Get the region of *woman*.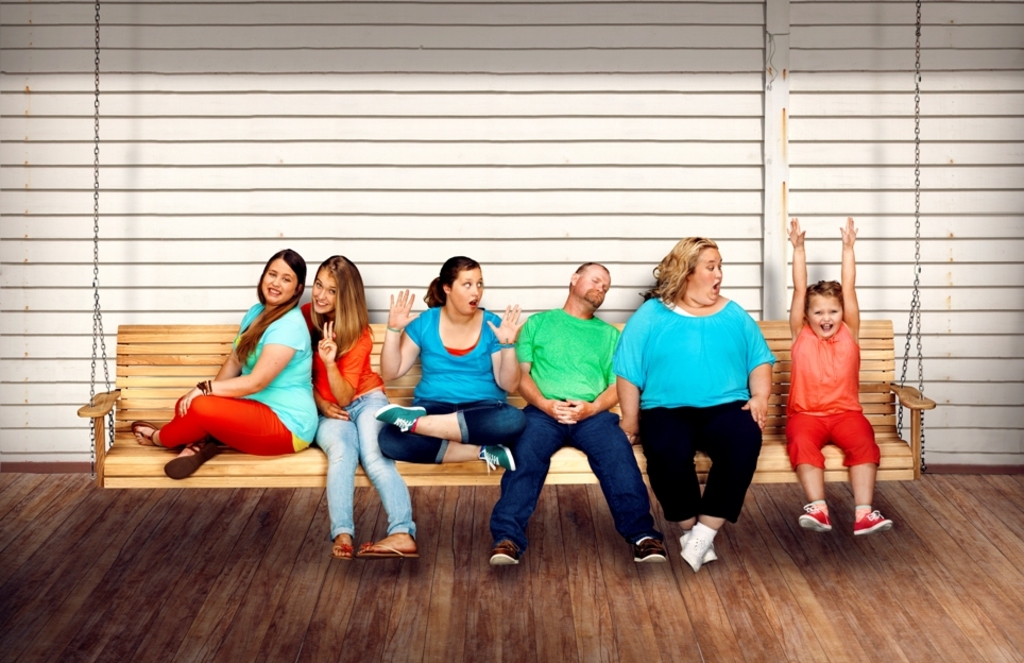
crop(616, 235, 812, 576).
